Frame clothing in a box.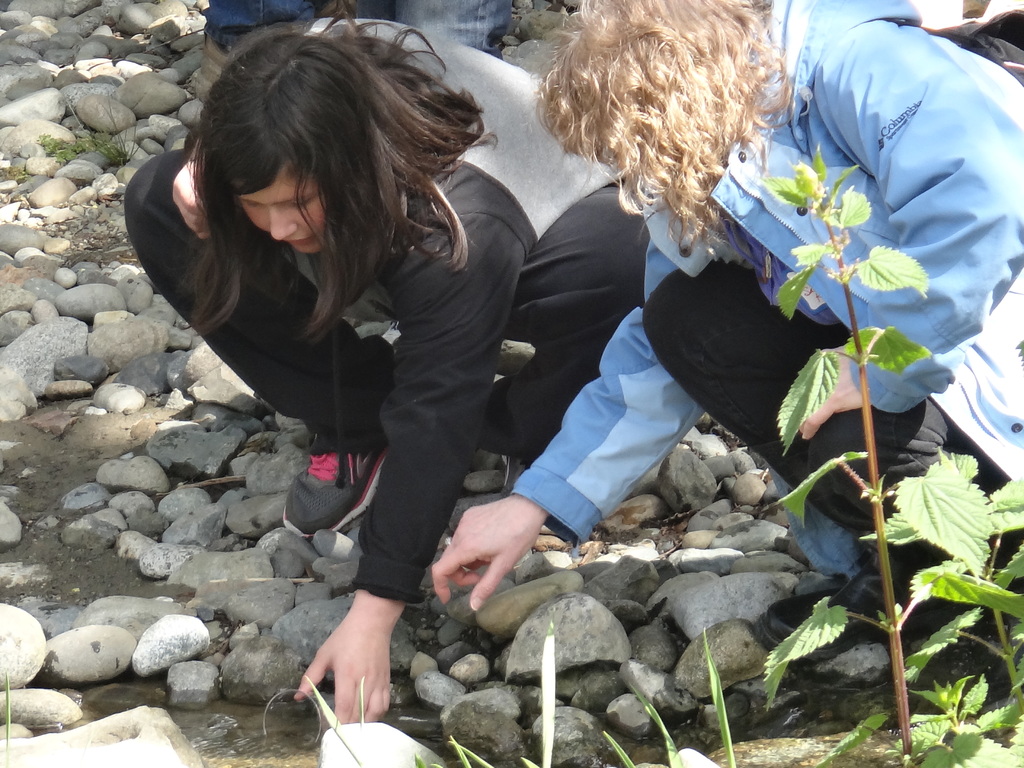
<box>509,0,1023,580</box>.
